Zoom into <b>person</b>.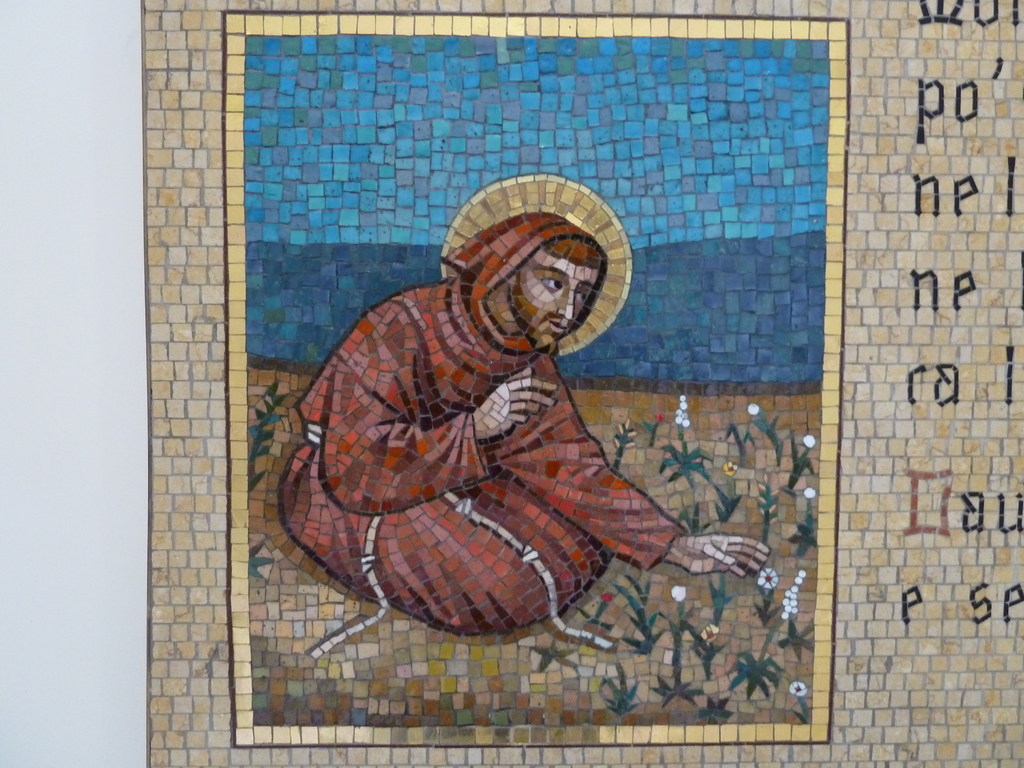
Zoom target: x1=313 y1=194 x2=696 y2=705.
